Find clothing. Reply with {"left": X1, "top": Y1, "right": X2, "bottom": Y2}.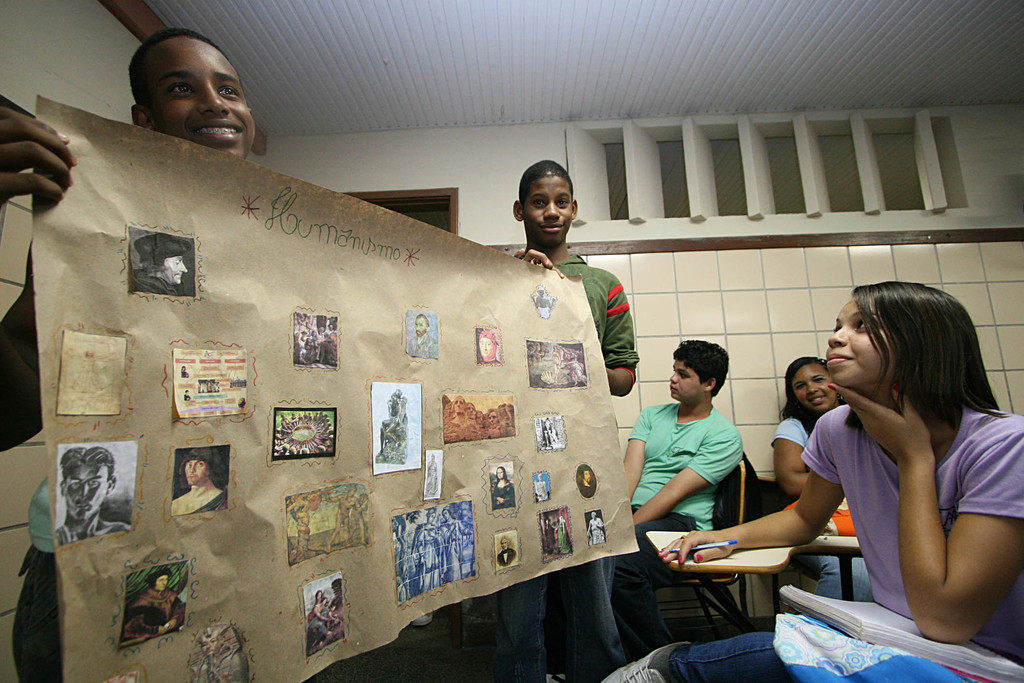
{"left": 403, "top": 334, "right": 437, "bottom": 358}.
